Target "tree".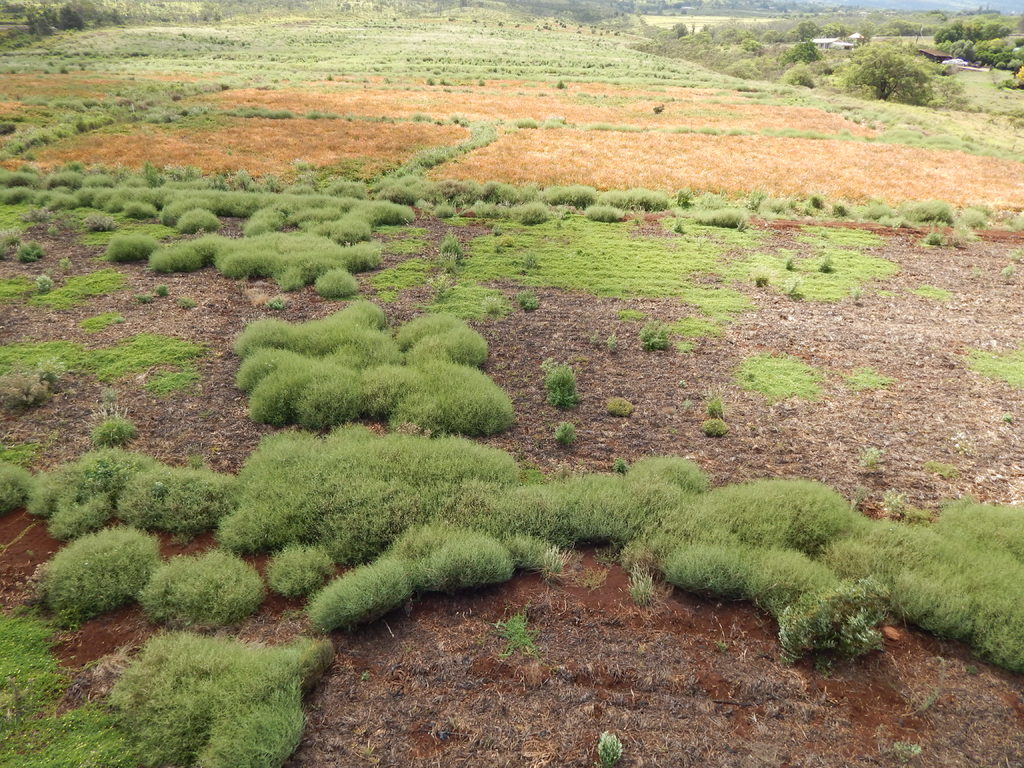
Target region: 953, 35, 966, 61.
